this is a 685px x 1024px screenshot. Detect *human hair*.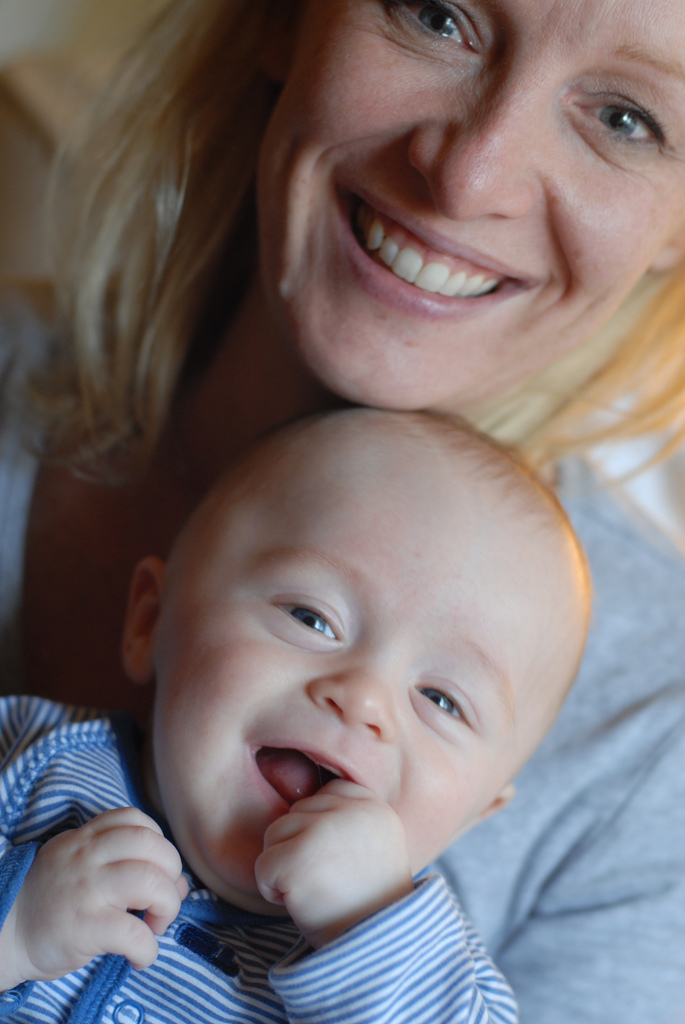
locate(63, 11, 684, 605).
